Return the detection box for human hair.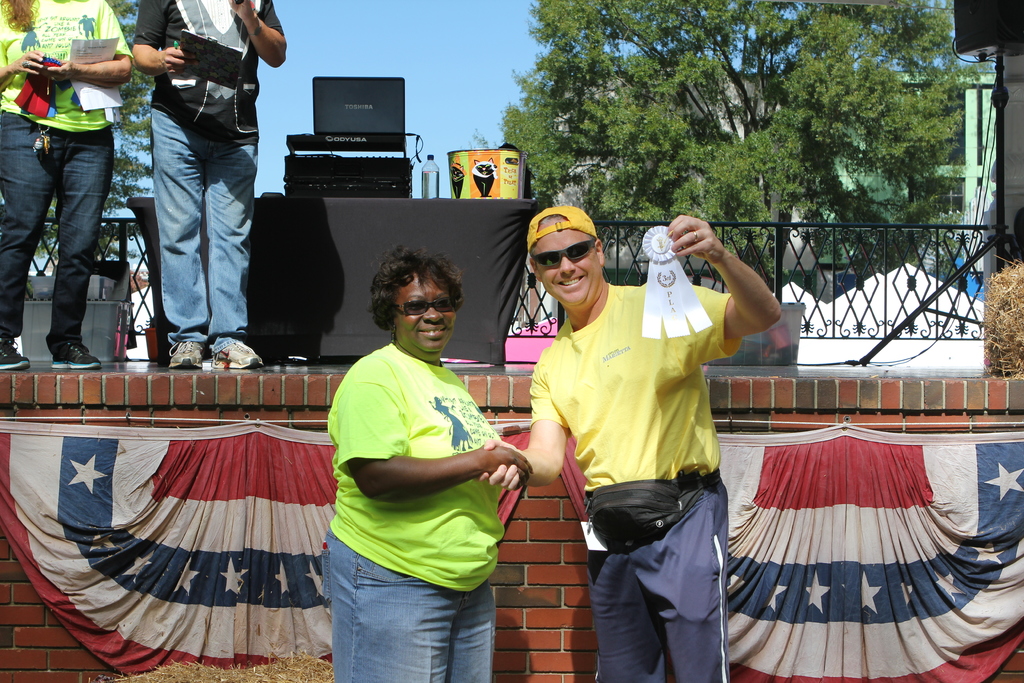
pyautogui.locateOnScreen(367, 242, 466, 337).
